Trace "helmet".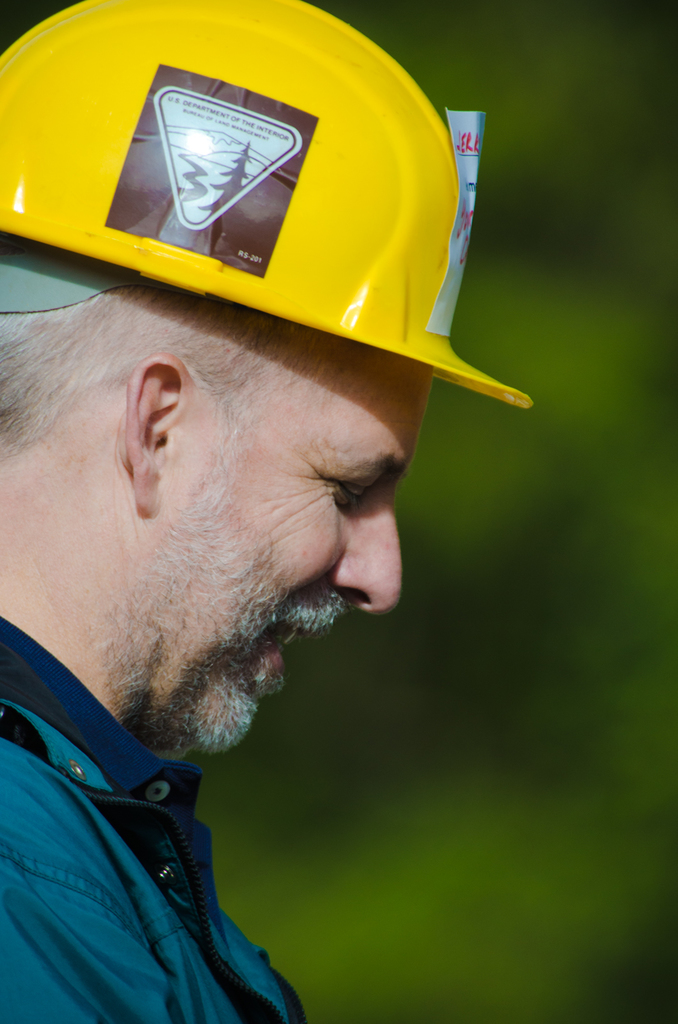
Traced to (left=18, top=11, right=465, bottom=428).
